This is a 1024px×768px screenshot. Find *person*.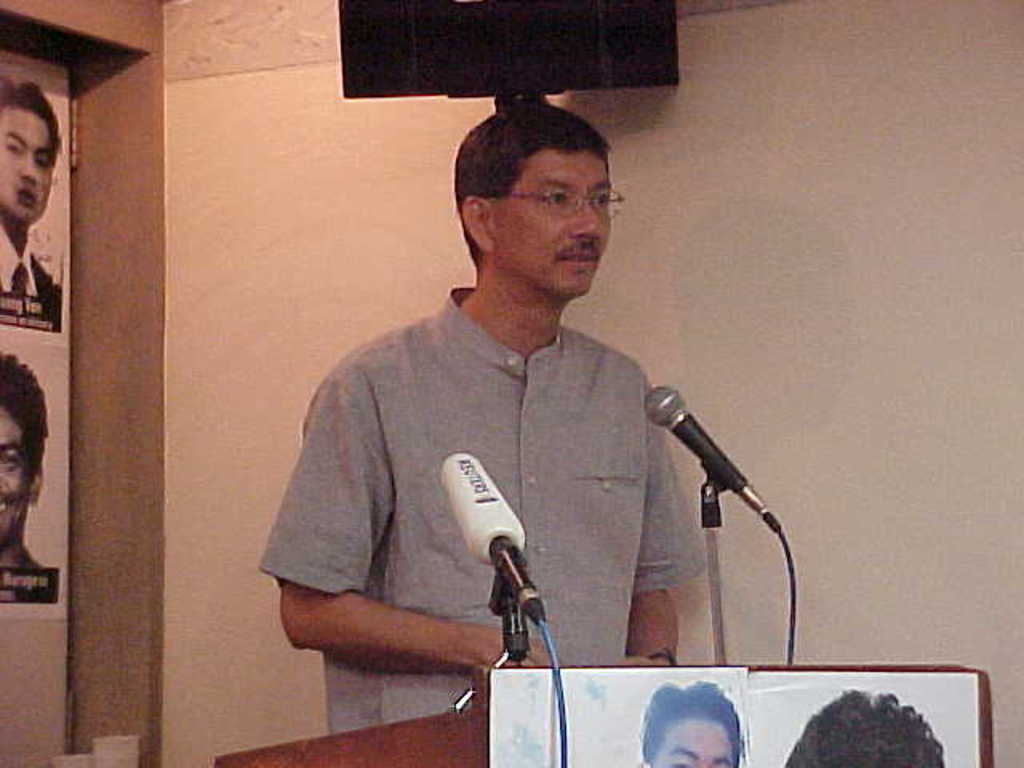
Bounding box: <bbox>269, 90, 784, 746</bbox>.
